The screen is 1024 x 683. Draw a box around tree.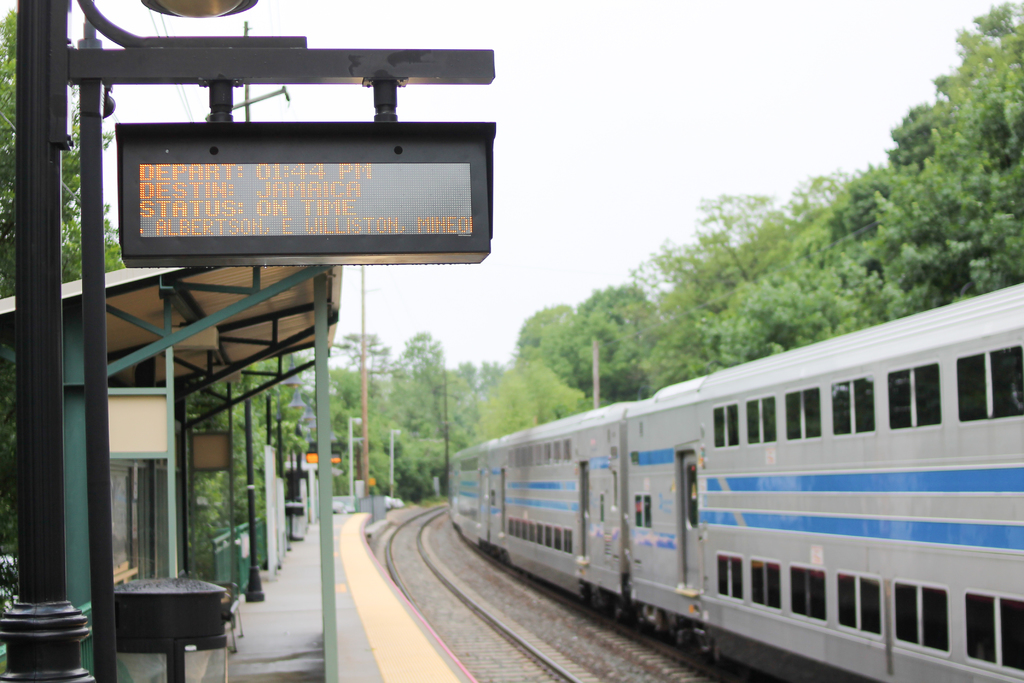
{"left": 740, "top": 165, "right": 858, "bottom": 258}.
